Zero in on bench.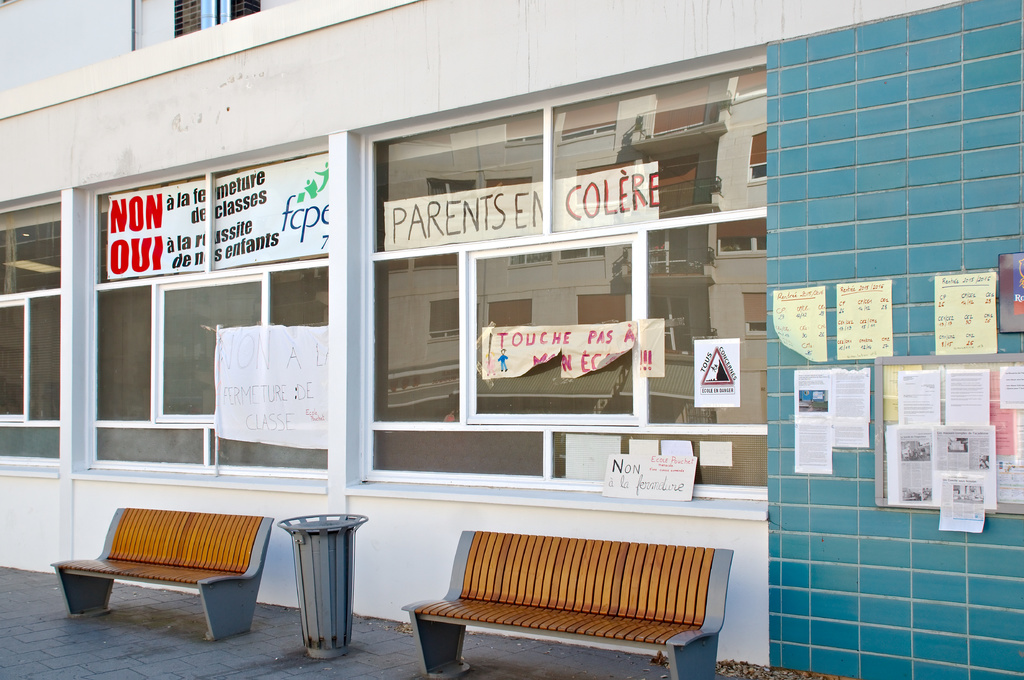
Zeroed in: 51,505,275,644.
